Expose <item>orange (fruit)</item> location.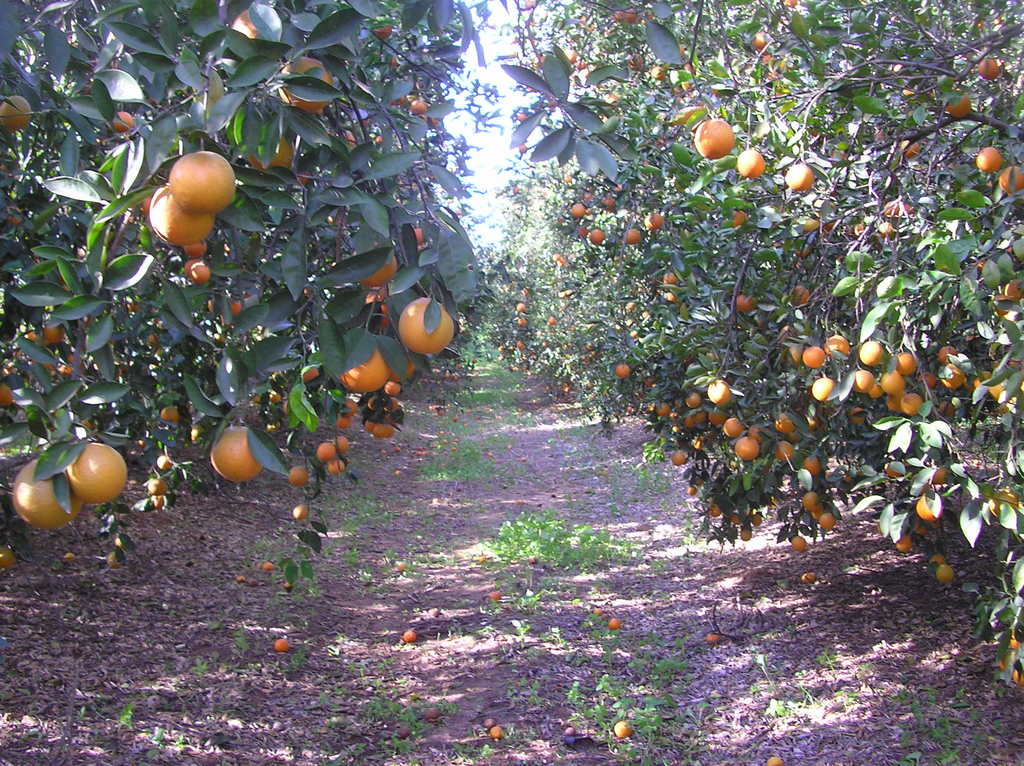
Exposed at bbox=[802, 374, 838, 406].
